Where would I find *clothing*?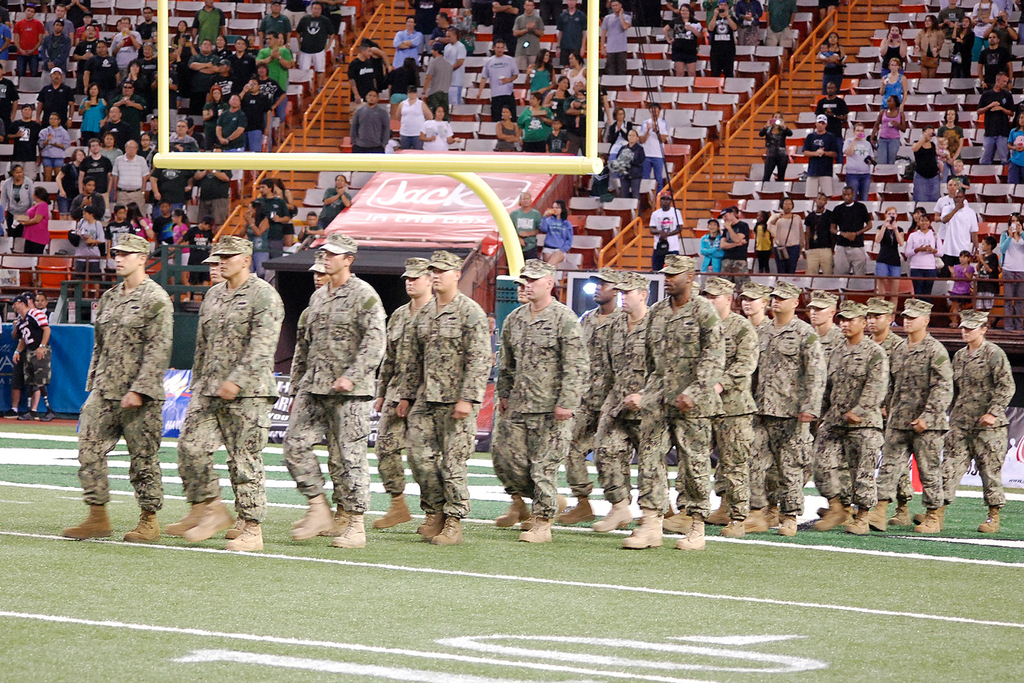
At locate(1010, 114, 1023, 184).
